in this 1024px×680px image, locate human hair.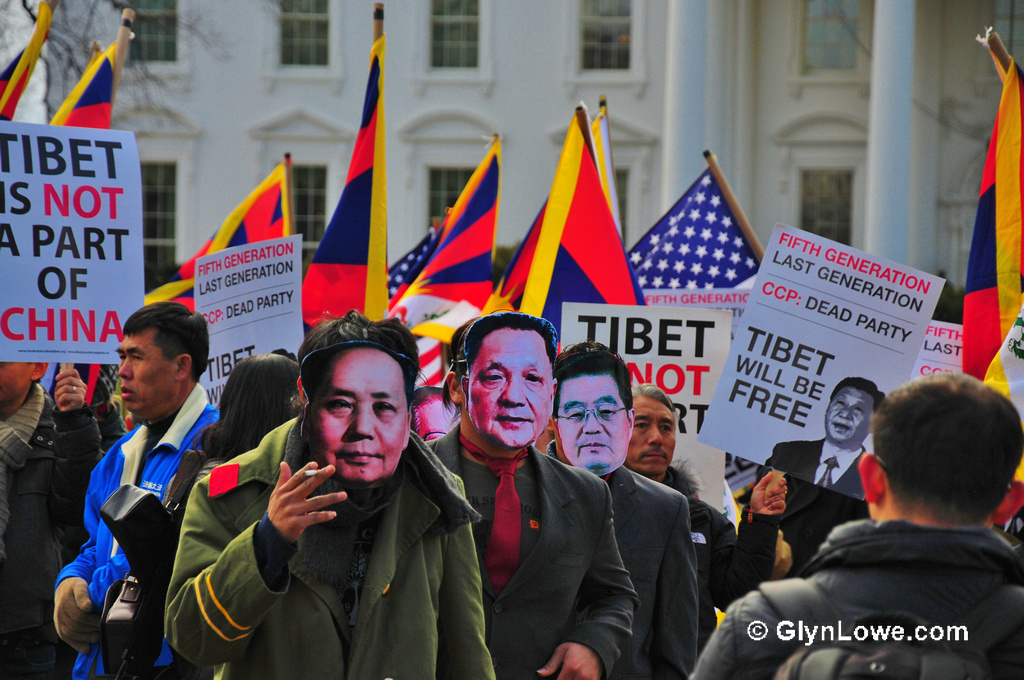
Bounding box: left=634, top=380, right=677, bottom=413.
